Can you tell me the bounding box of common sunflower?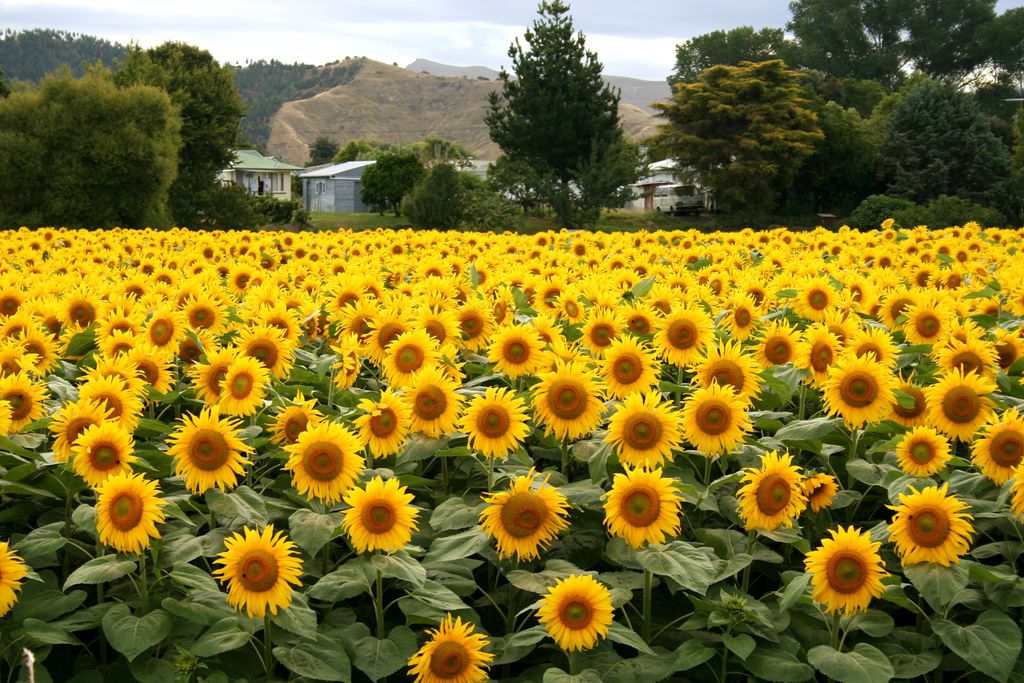
<box>810,527,874,618</box>.
